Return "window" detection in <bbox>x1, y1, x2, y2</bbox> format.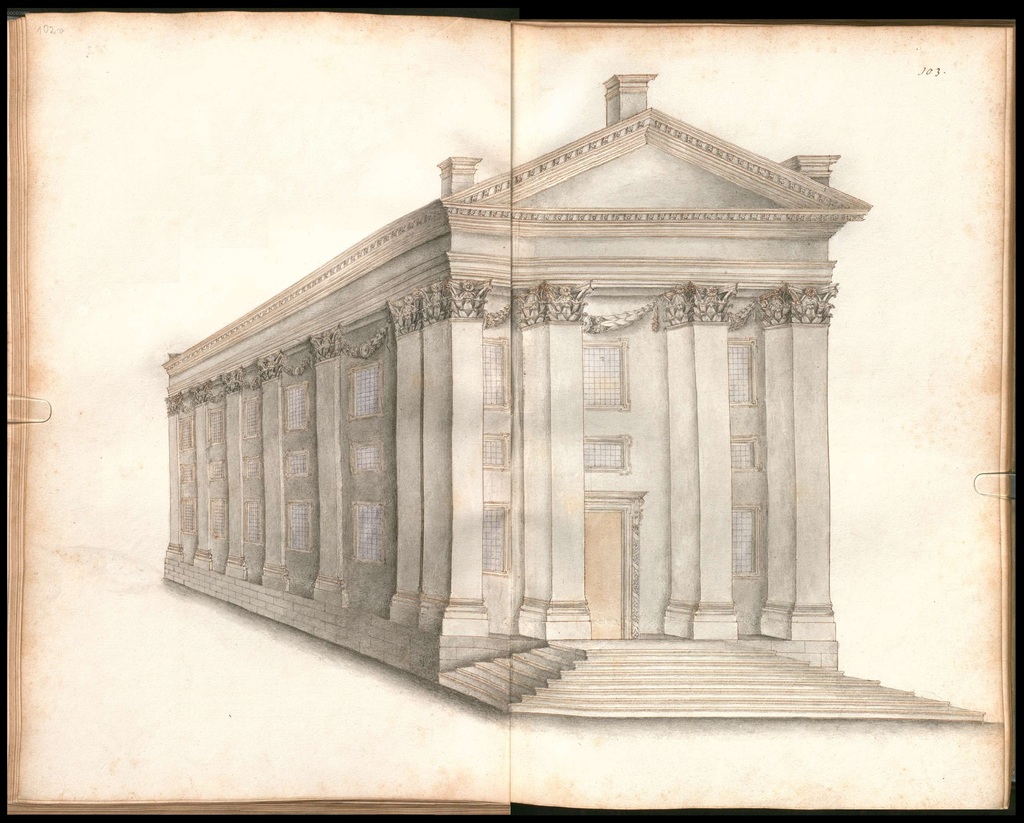
<bbox>584, 436, 639, 478</bbox>.
